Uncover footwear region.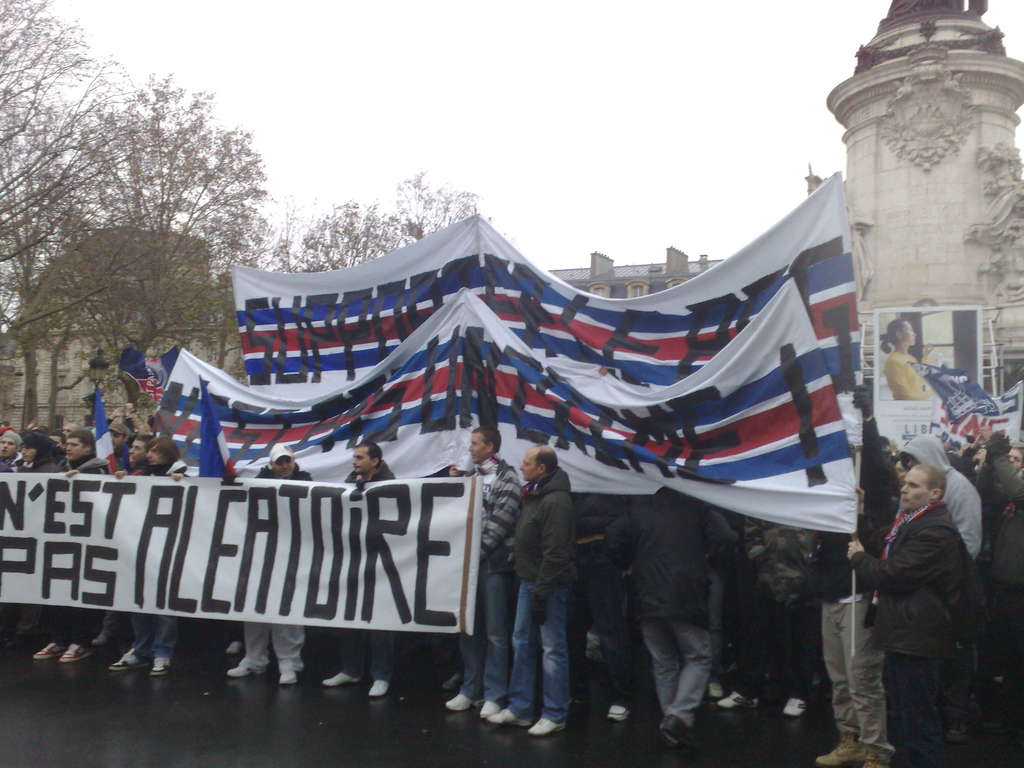
Uncovered: select_region(225, 663, 266, 678).
